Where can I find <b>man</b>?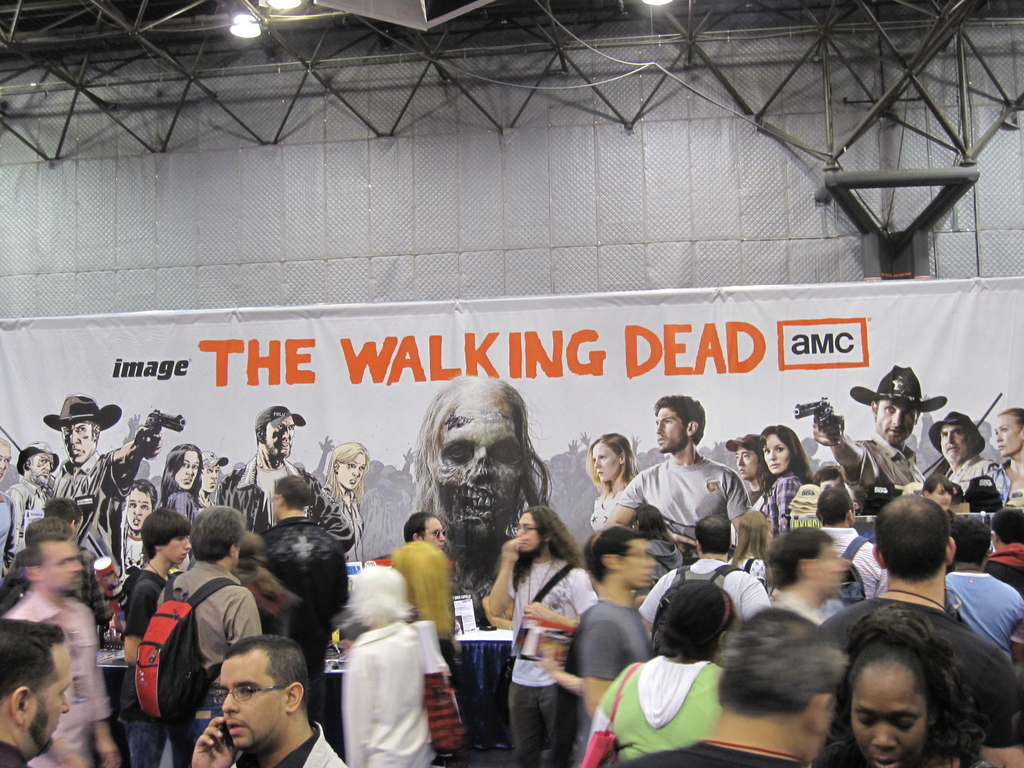
You can find it at x1=809 y1=364 x2=925 y2=515.
